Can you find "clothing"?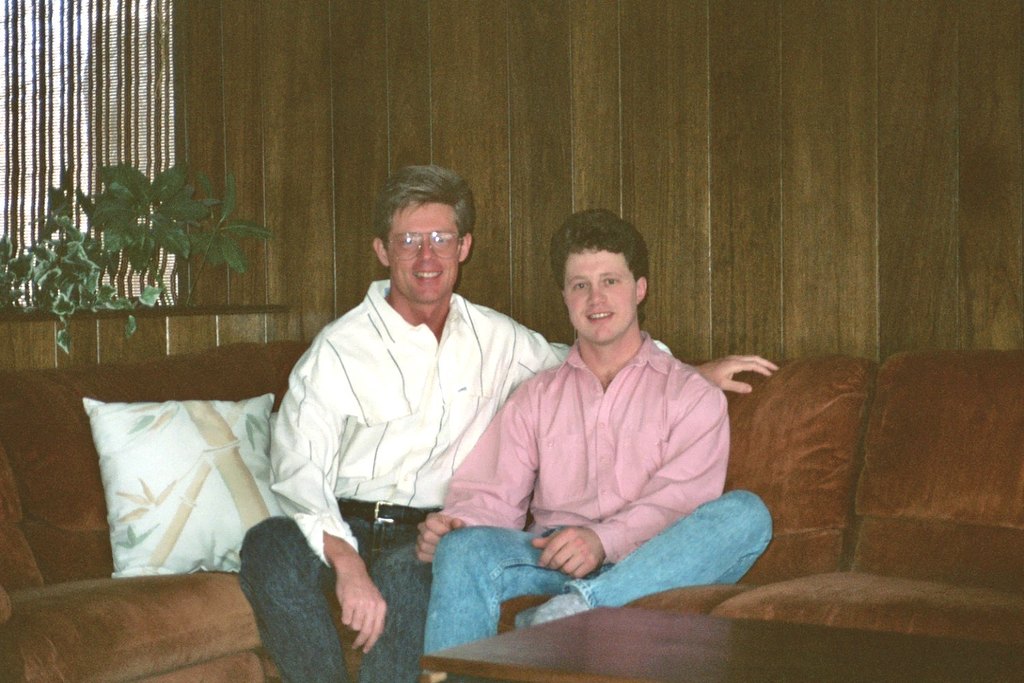
Yes, bounding box: bbox=[231, 276, 672, 677].
